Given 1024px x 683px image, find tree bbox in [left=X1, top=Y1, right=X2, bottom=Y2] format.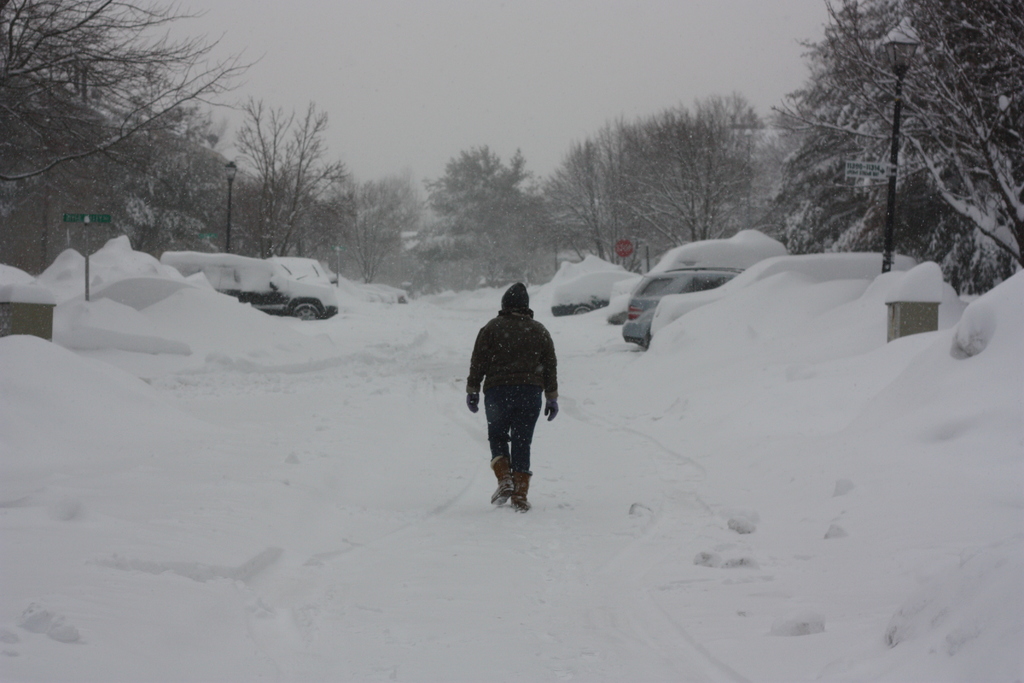
[left=0, top=5, right=287, bottom=304].
